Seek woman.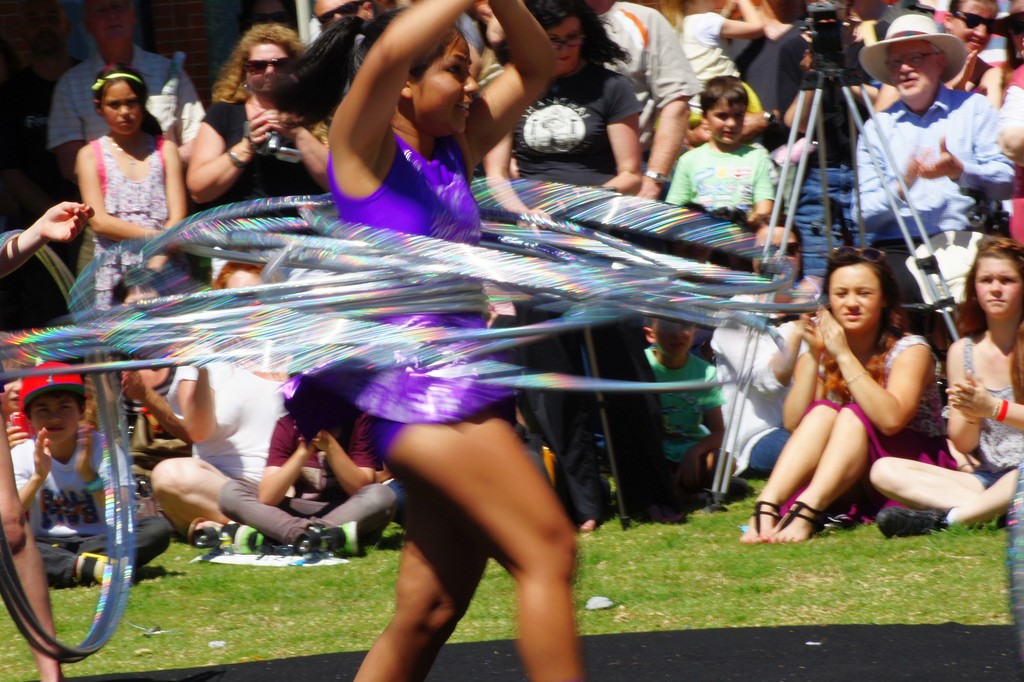
250:0:582:681.
